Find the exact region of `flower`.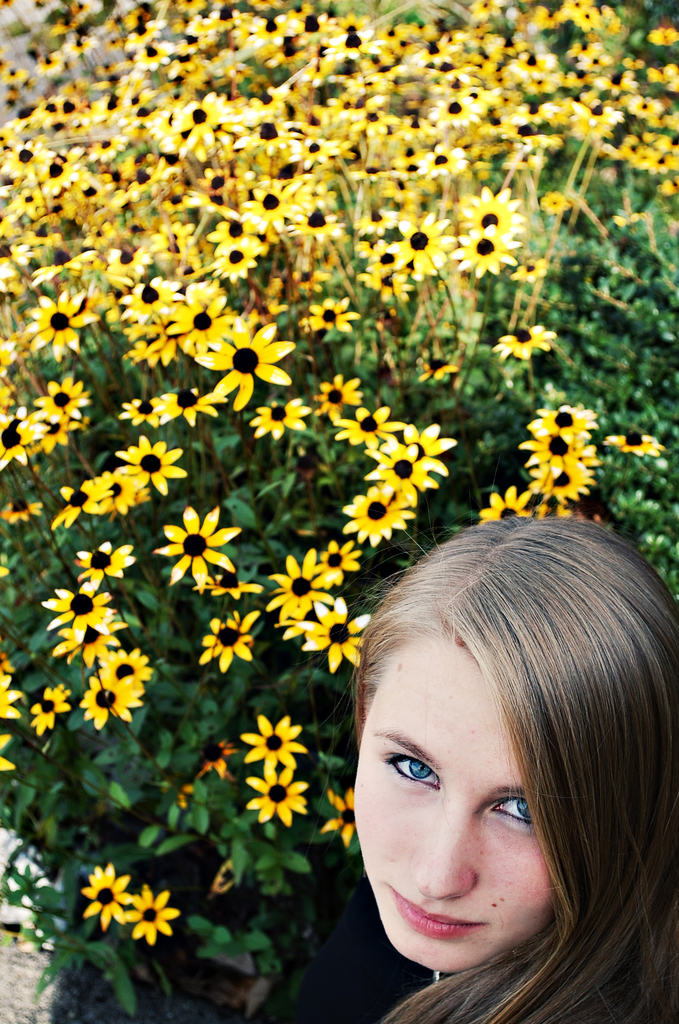
Exact region: bbox=[322, 541, 367, 580].
